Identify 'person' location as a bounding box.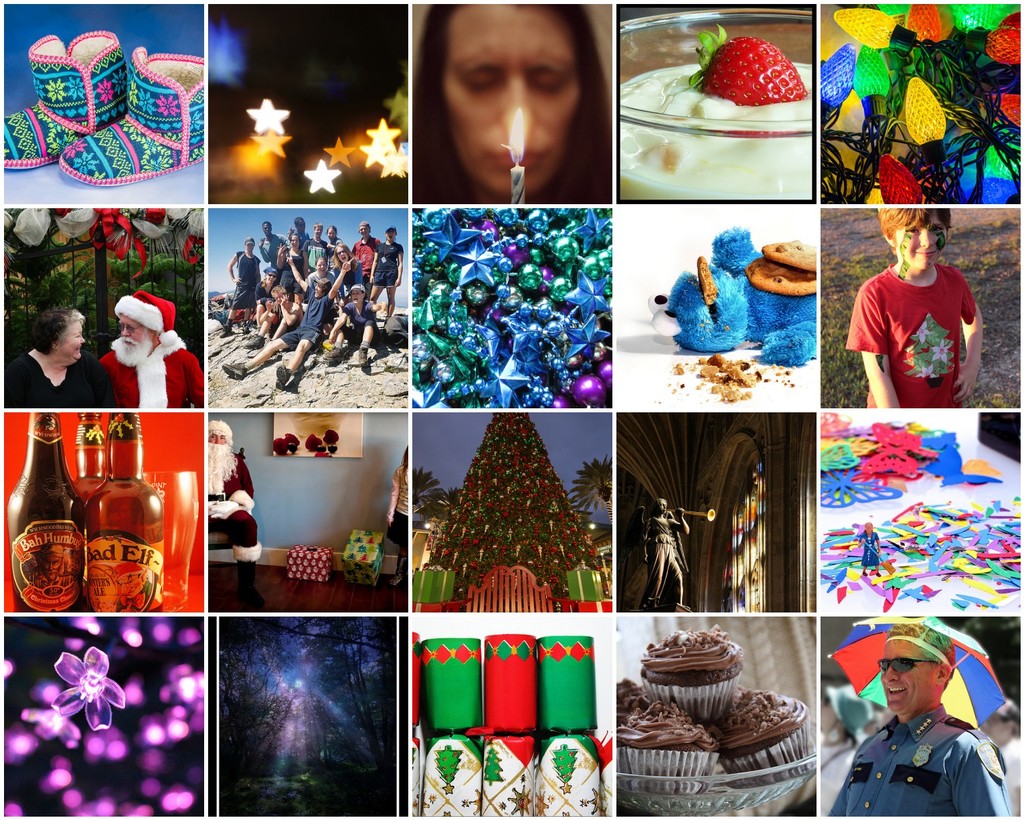
831/626/1017/819.
